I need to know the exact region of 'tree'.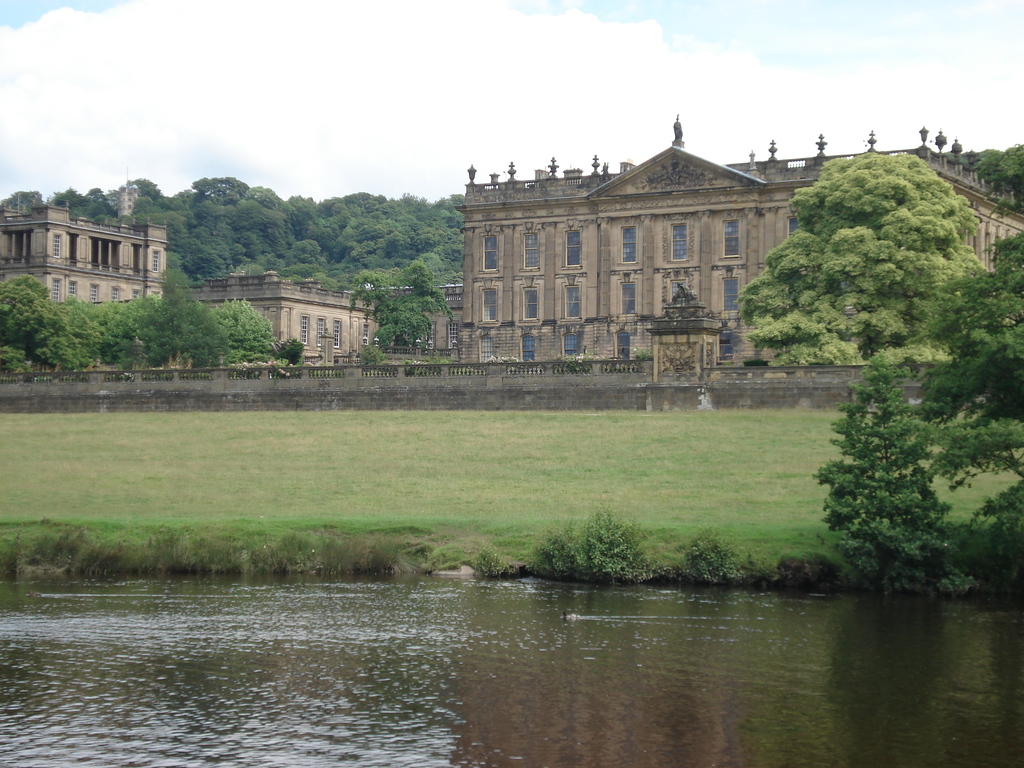
Region: [106,180,167,228].
